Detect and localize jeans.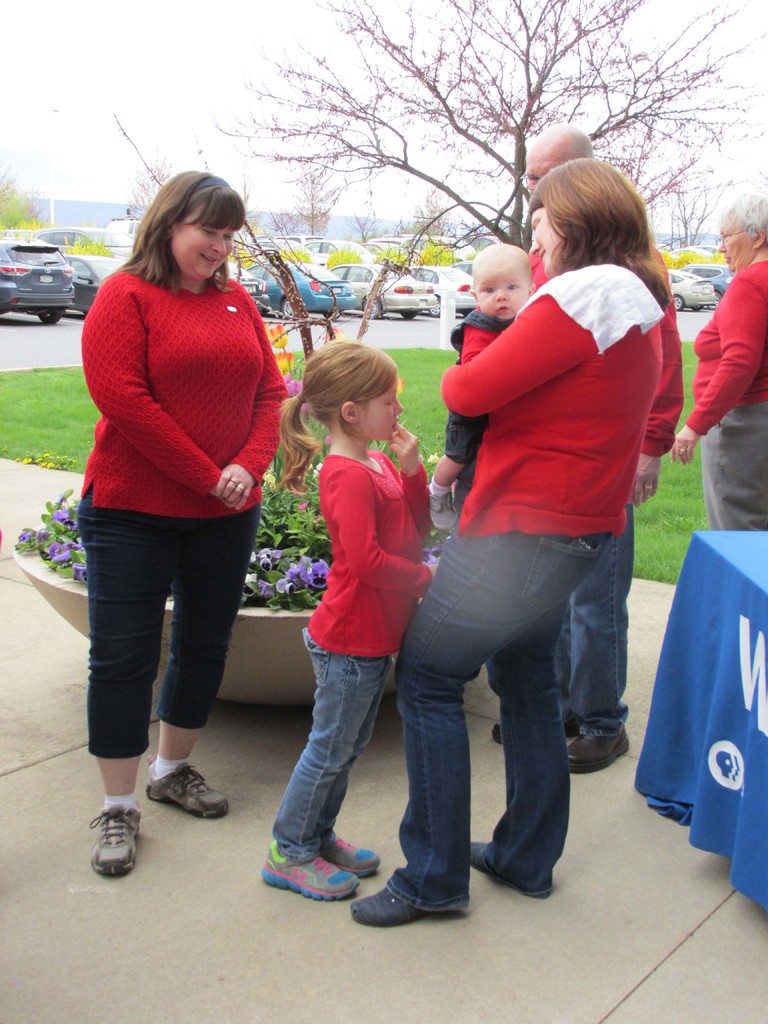
Localized at box=[374, 505, 596, 904].
